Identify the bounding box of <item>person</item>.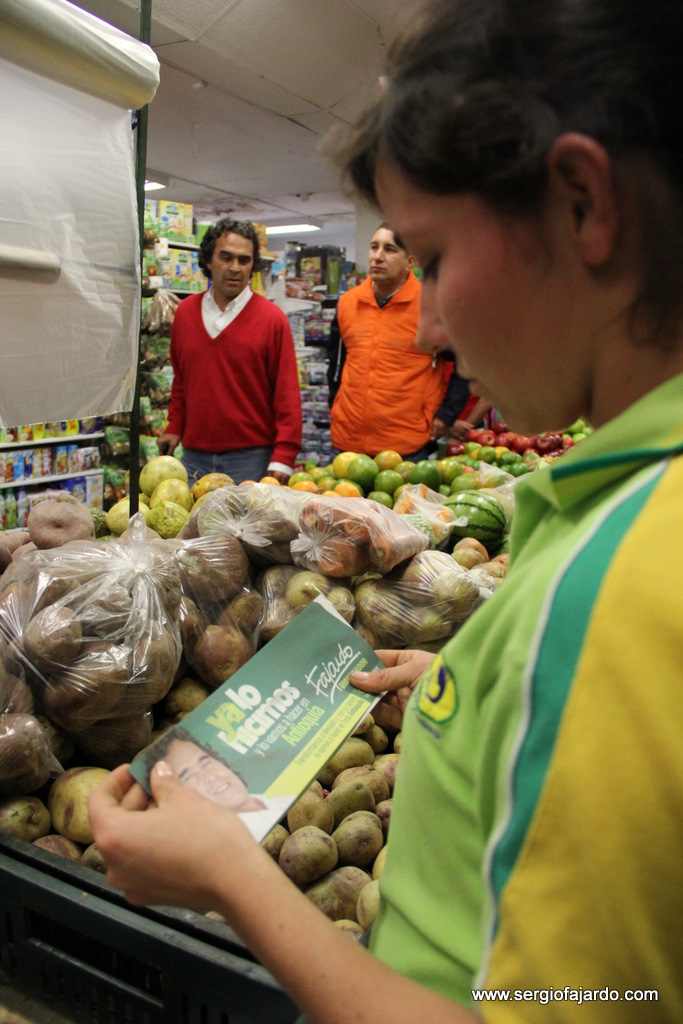
box=[434, 348, 489, 442].
